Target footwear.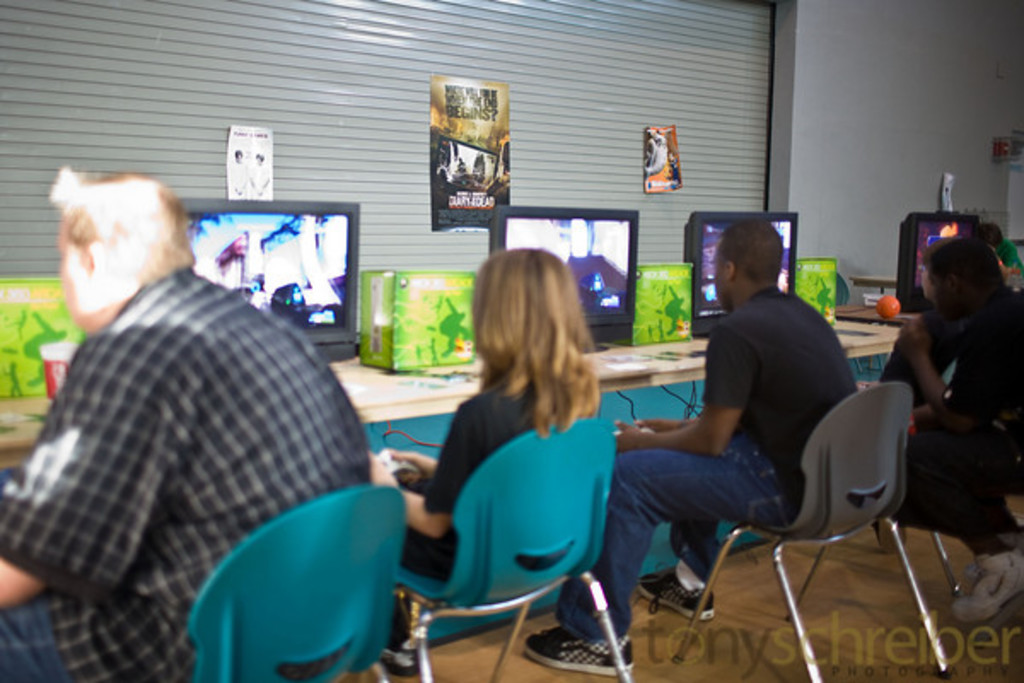
Target region: l=640, t=565, r=717, b=625.
